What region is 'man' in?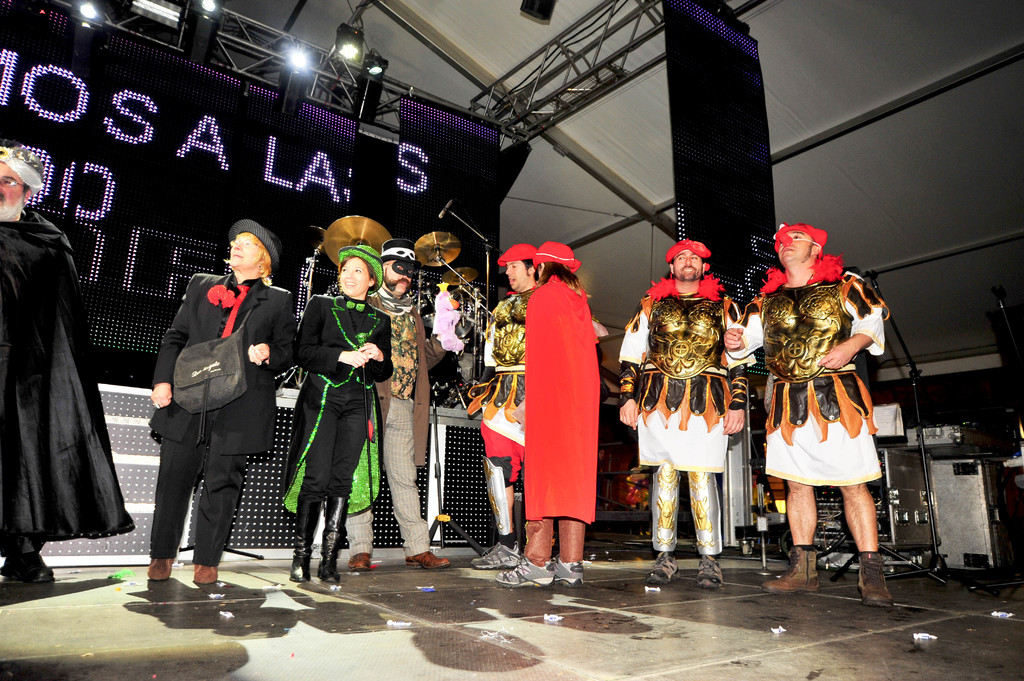
x1=0, y1=143, x2=140, y2=588.
